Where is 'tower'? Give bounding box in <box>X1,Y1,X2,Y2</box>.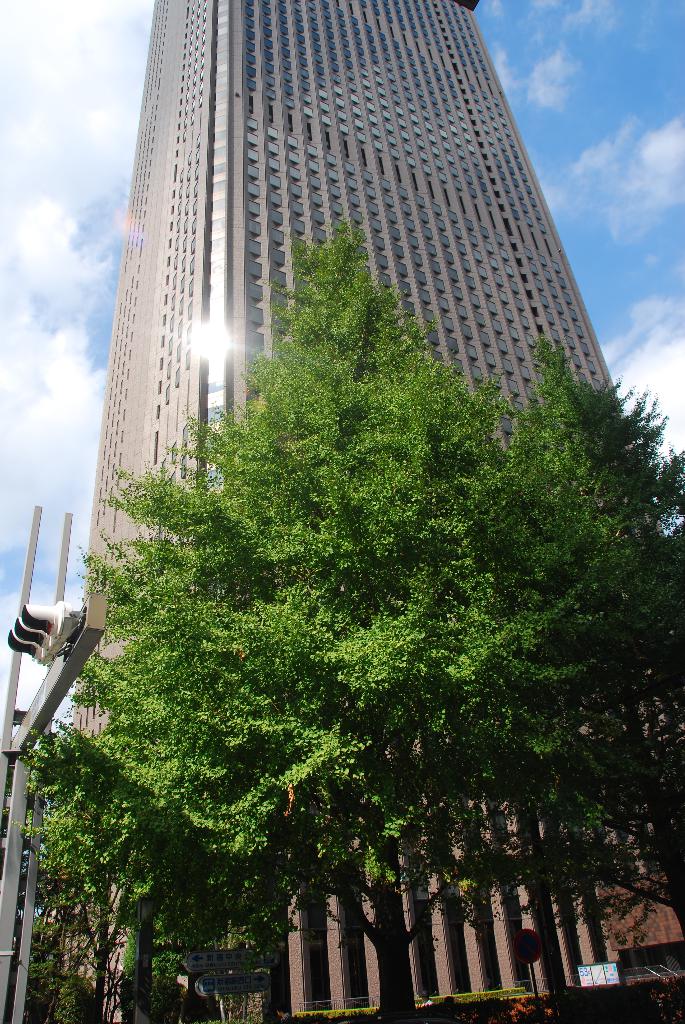
<box>0,0,672,1018</box>.
